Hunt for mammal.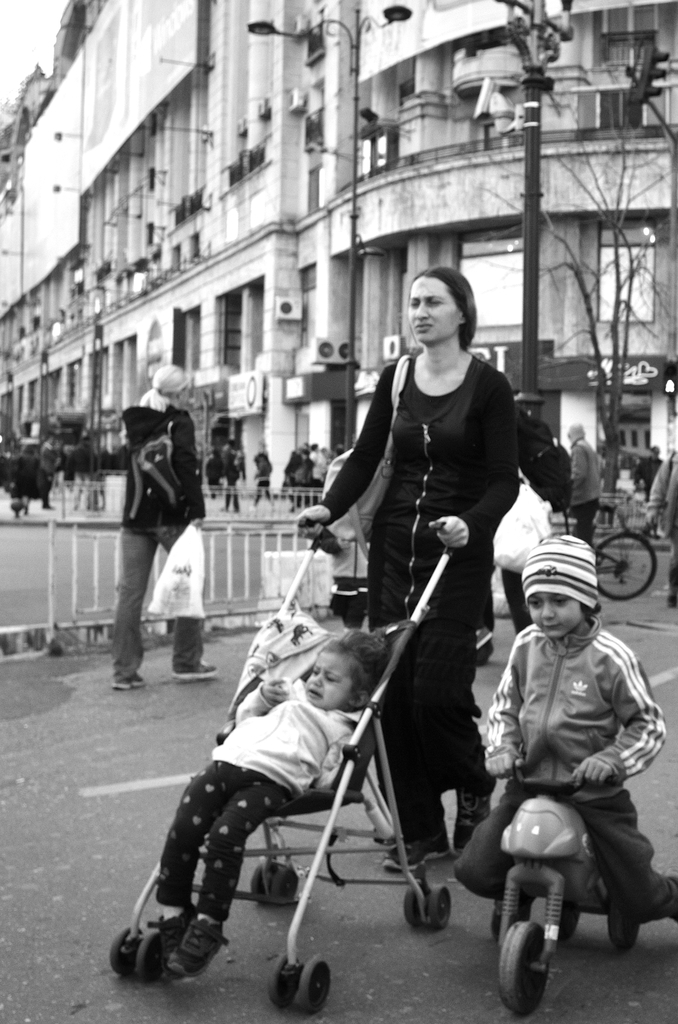
Hunted down at BBox(96, 371, 206, 678).
